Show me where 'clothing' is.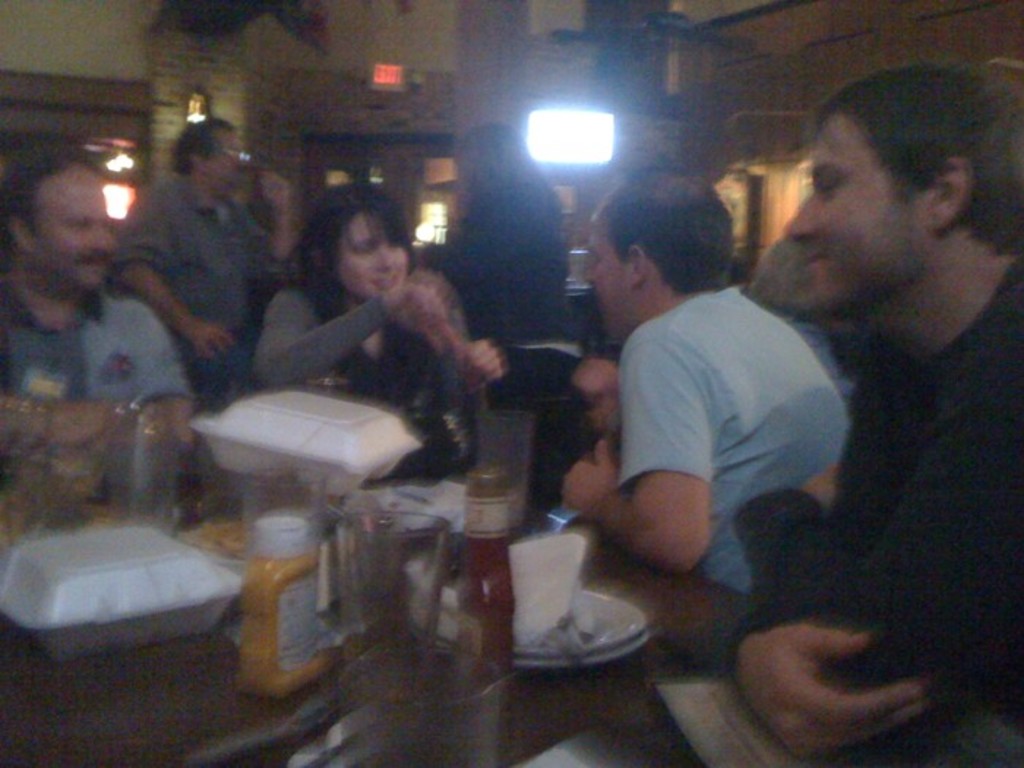
'clothing' is at {"x1": 255, "y1": 290, "x2": 473, "y2": 433}.
